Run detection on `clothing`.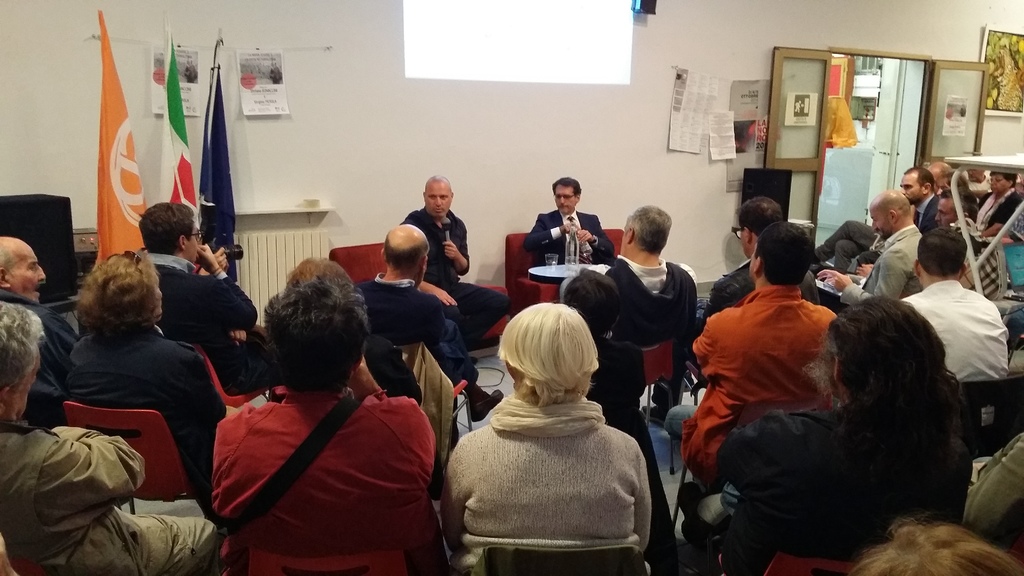
Result: [156,243,268,343].
